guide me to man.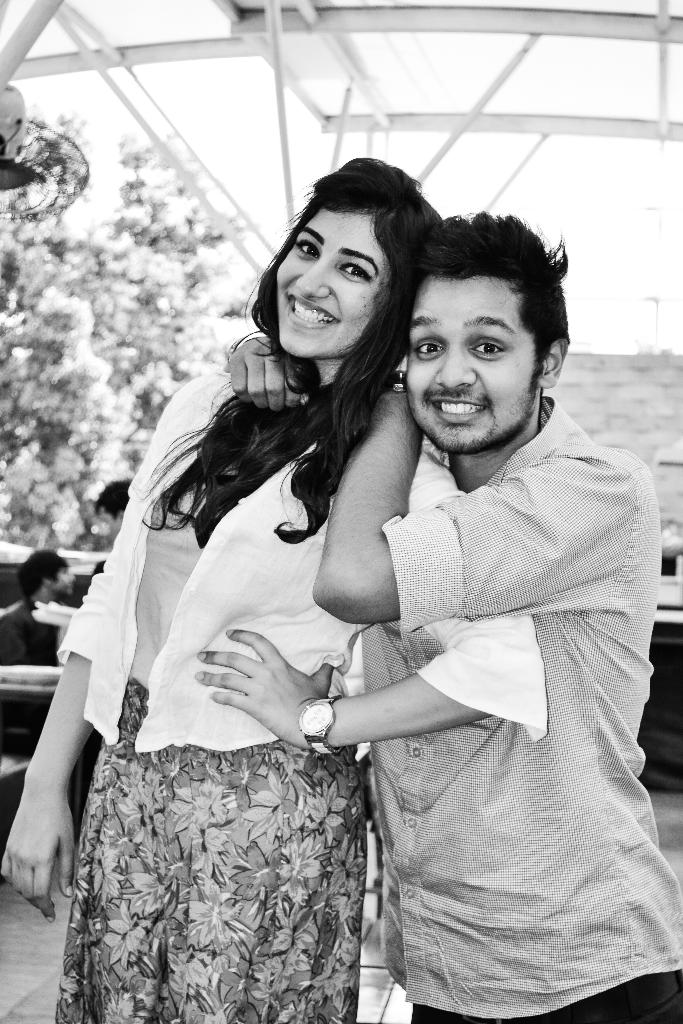
Guidance: 96 476 133 547.
